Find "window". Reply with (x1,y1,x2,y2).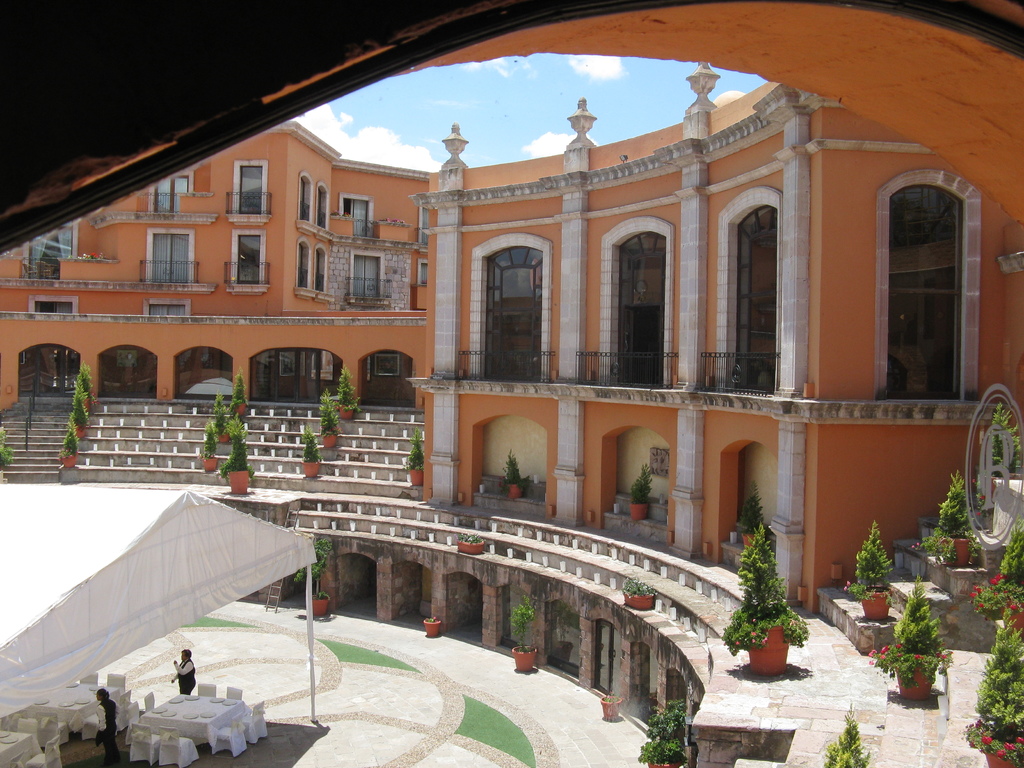
(336,195,371,237).
